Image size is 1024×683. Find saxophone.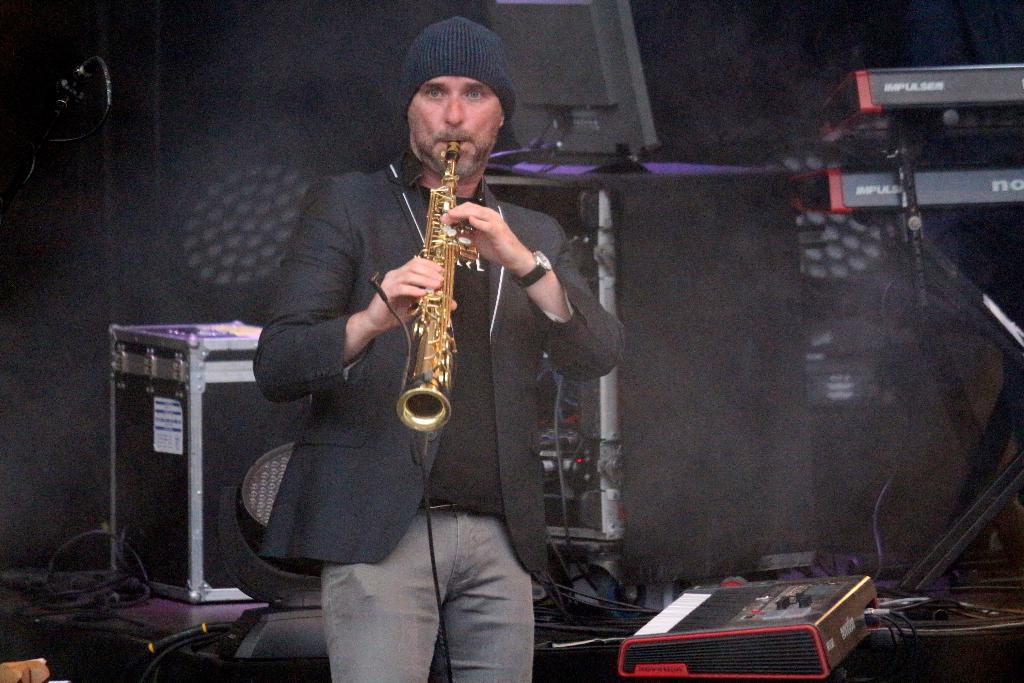
[394,140,477,431].
